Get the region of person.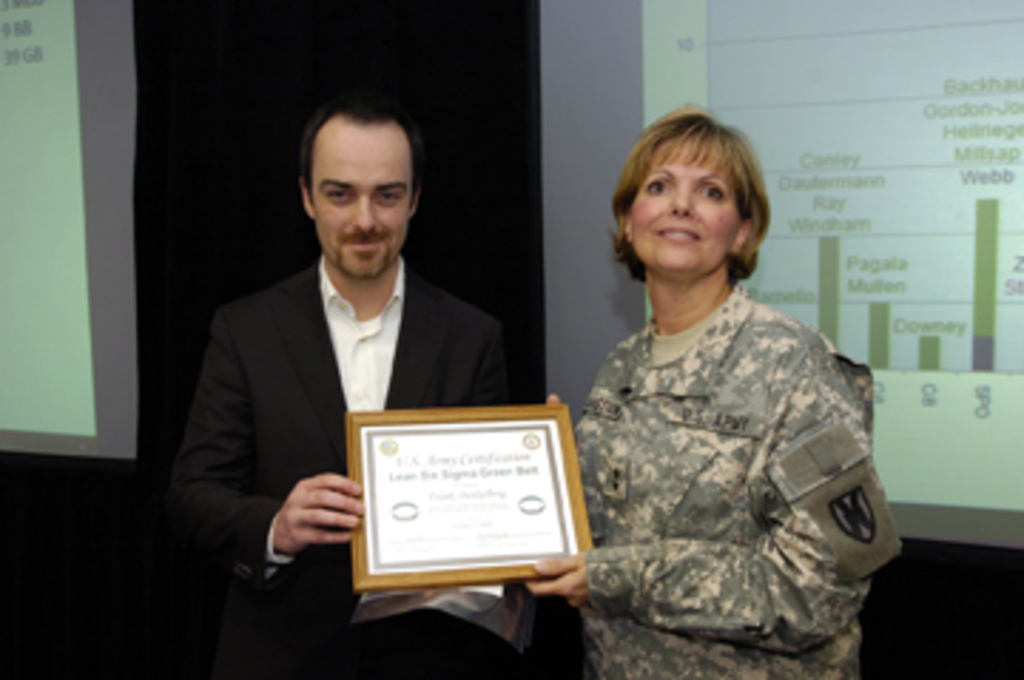
[185,108,543,677].
